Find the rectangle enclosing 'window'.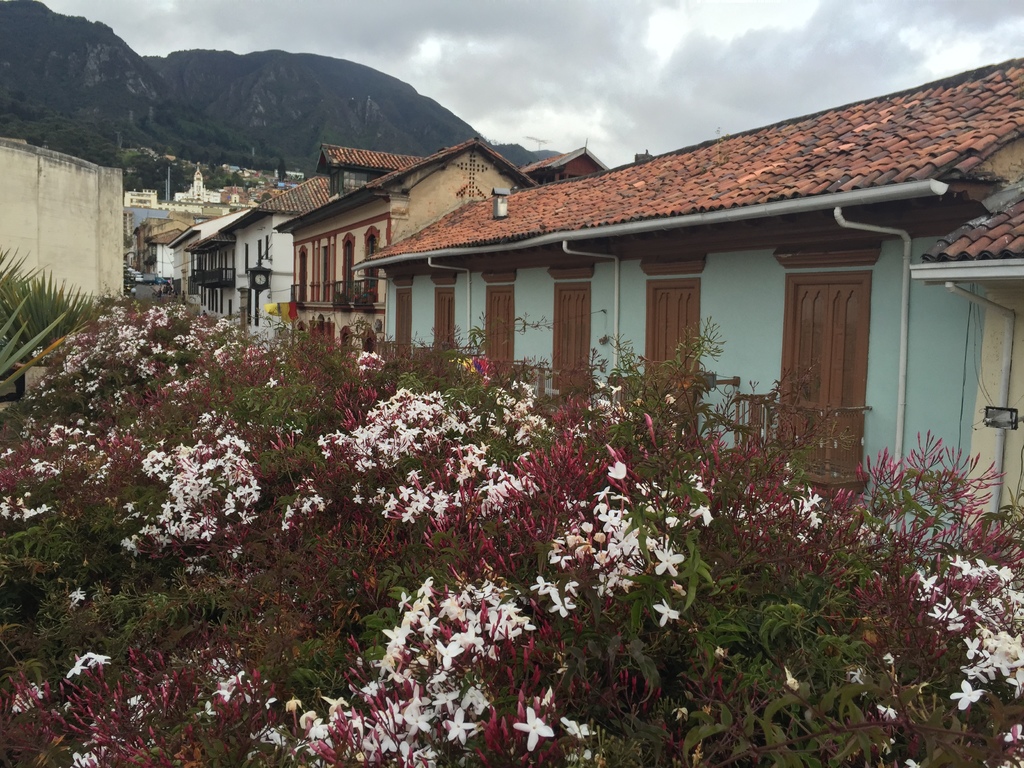
[433,285,456,349].
